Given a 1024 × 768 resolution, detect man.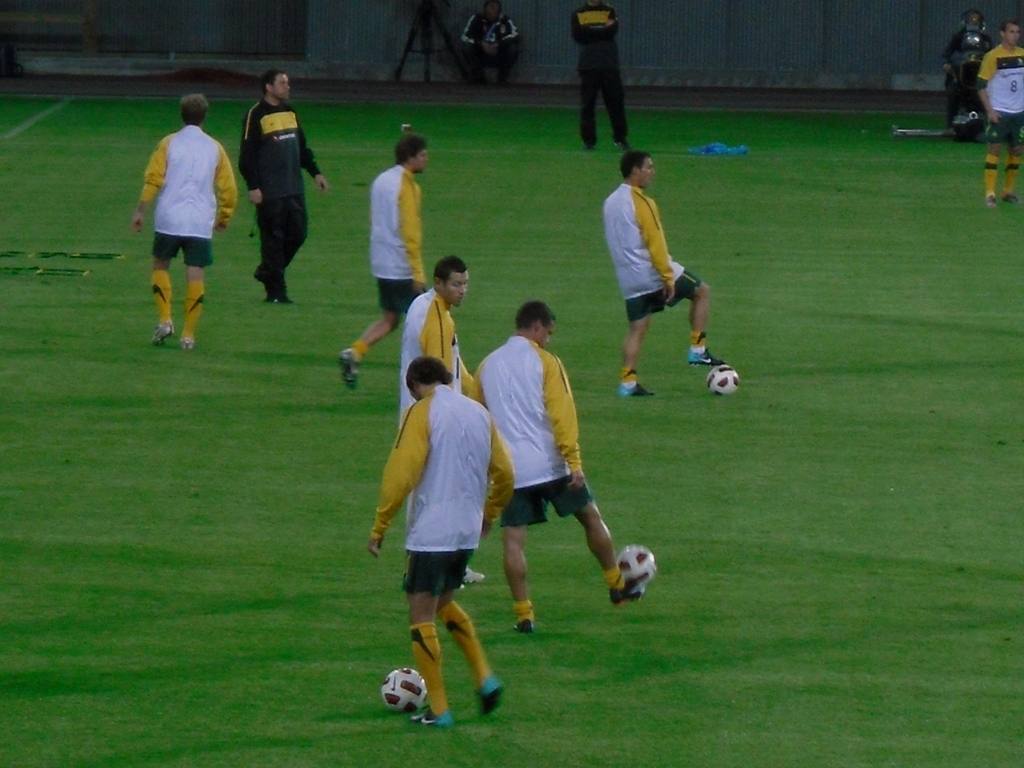
<box>336,130,428,390</box>.
